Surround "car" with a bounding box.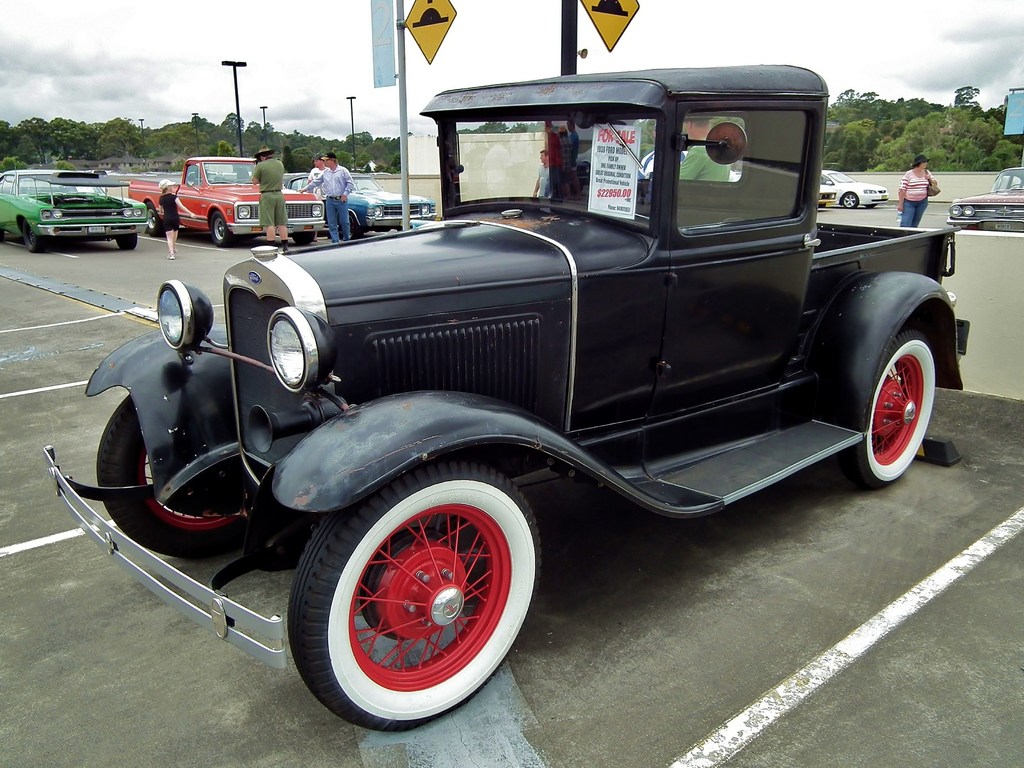
x1=816 y1=166 x2=895 y2=212.
